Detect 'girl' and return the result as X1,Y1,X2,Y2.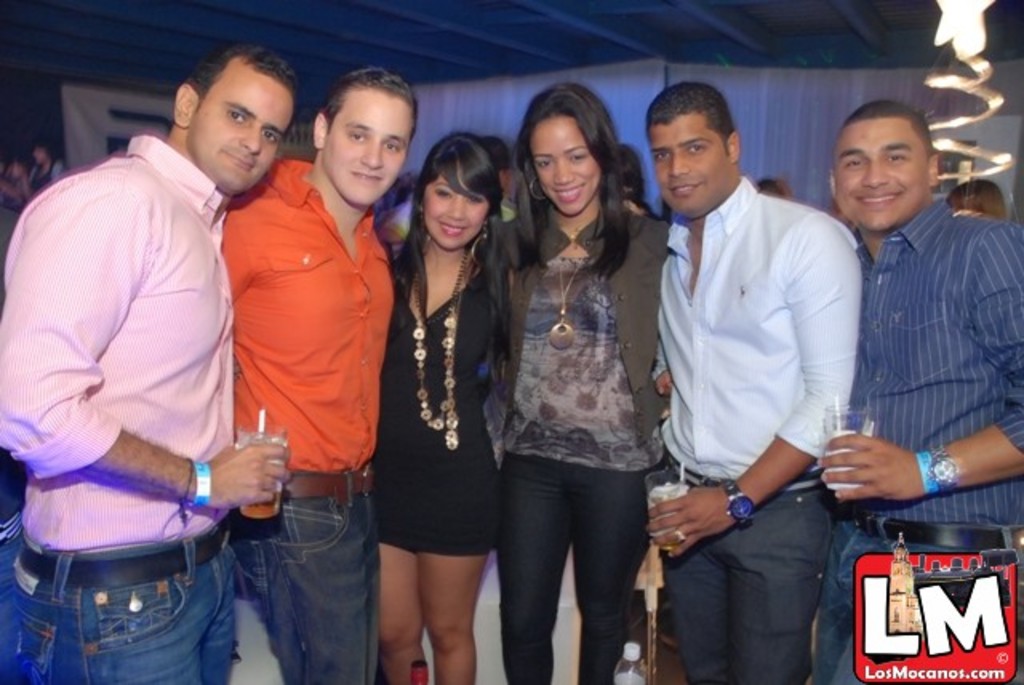
392,128,507,683.
